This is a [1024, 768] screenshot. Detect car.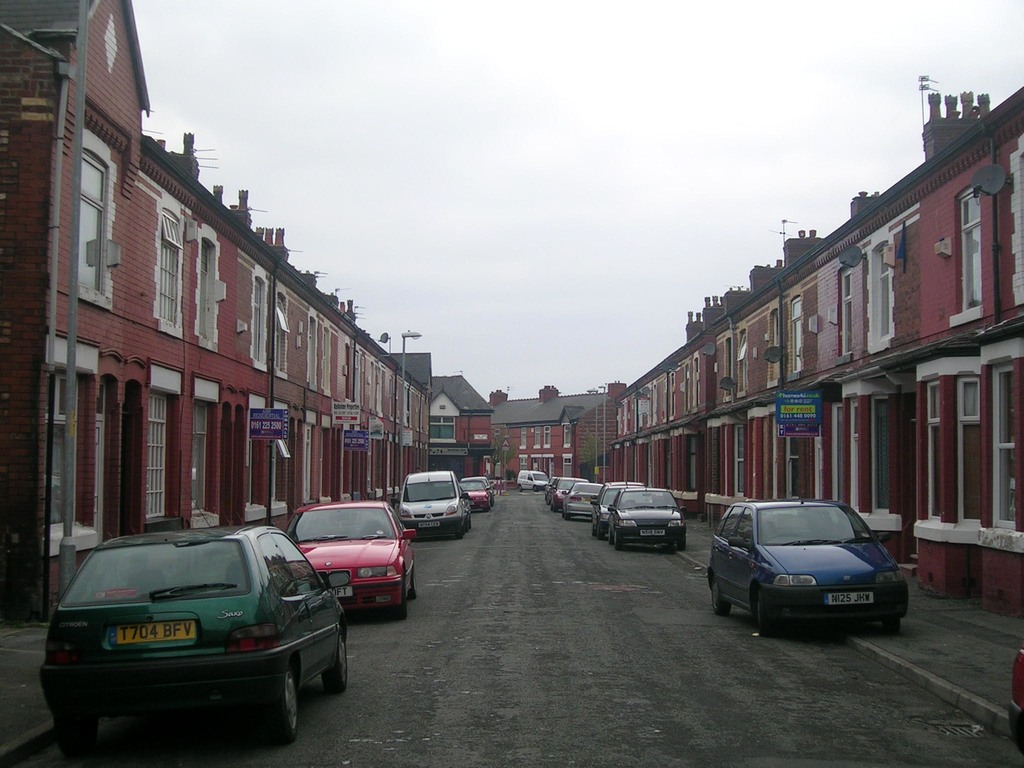
l=544, t=474, r=580, b=516.
